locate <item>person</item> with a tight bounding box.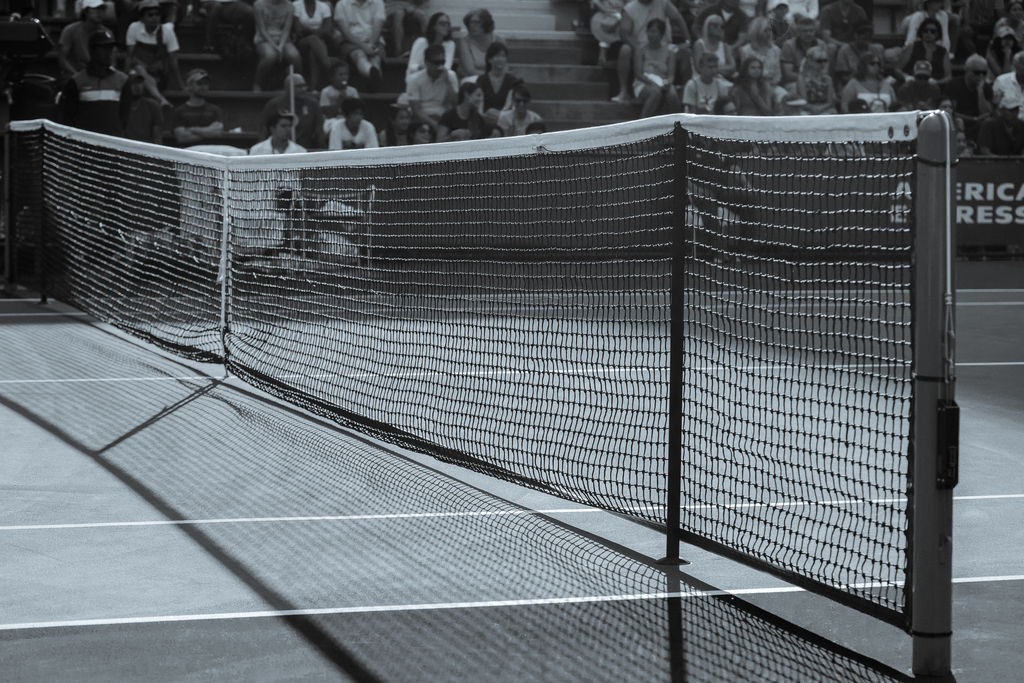
389:36:459:124.
